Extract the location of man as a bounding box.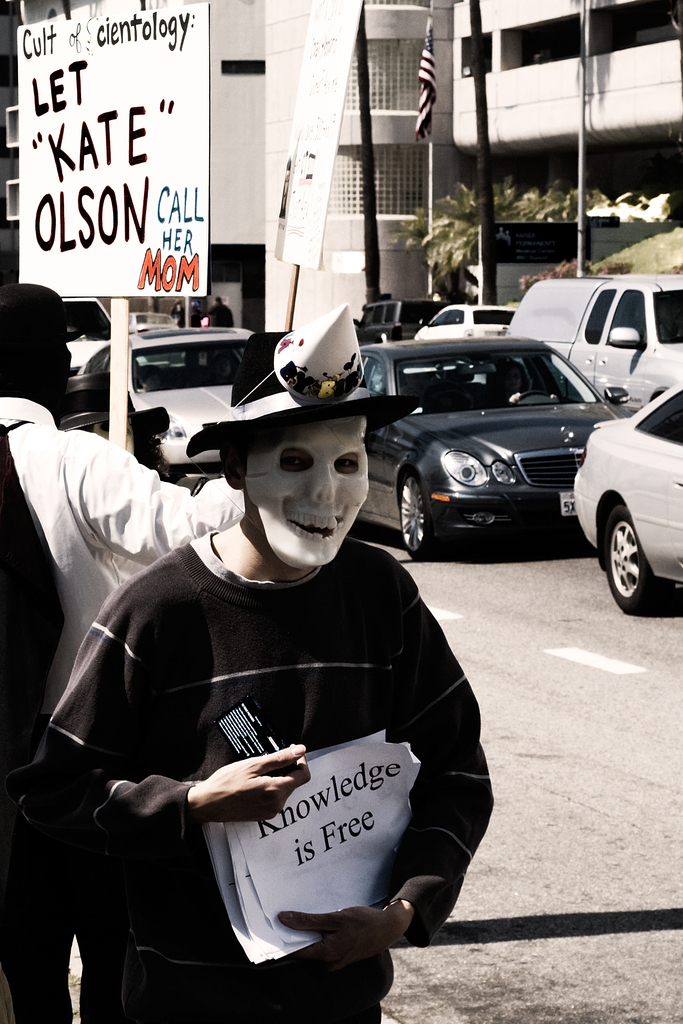
x1=1, y1=266, x2=233, y2=700.
